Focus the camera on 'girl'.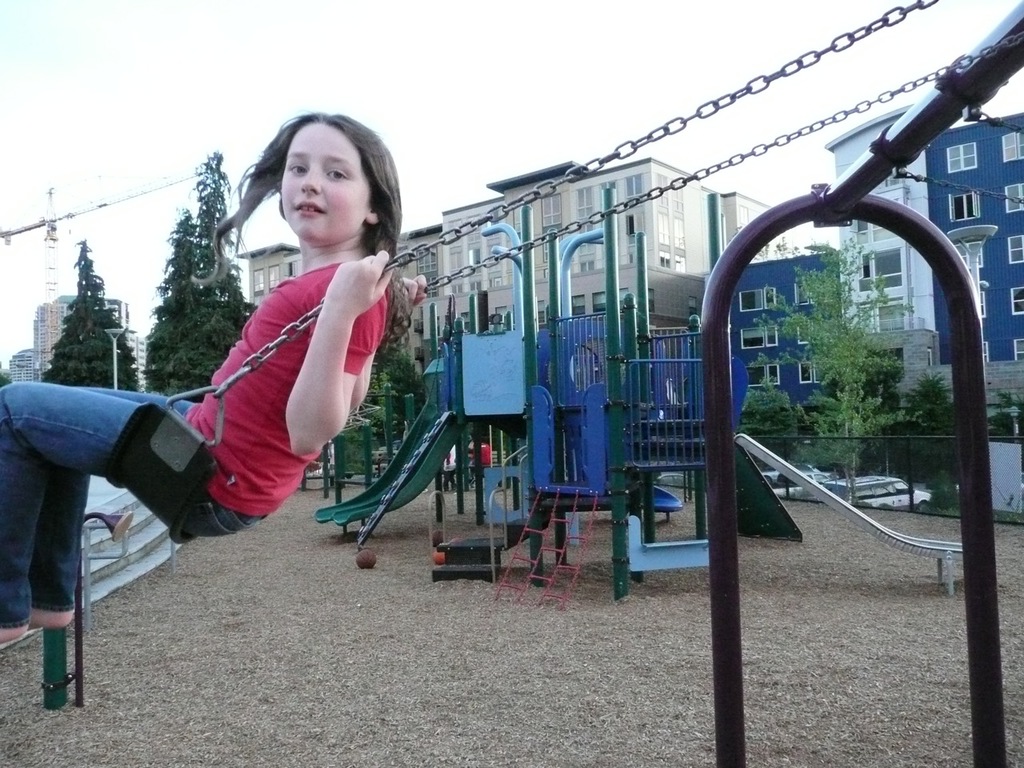
Focus region: locate(0, 111, 429, 639).
